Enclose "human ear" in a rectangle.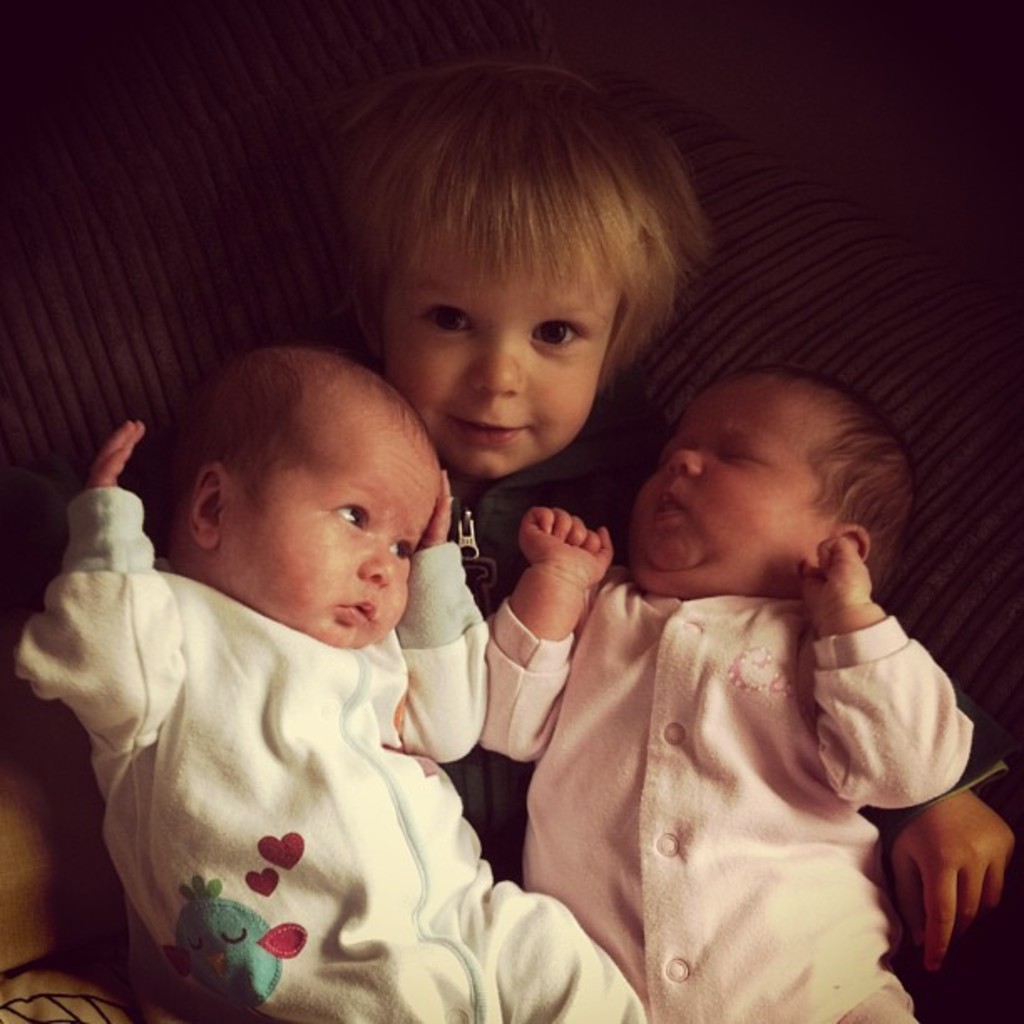
191,463,229,544.
